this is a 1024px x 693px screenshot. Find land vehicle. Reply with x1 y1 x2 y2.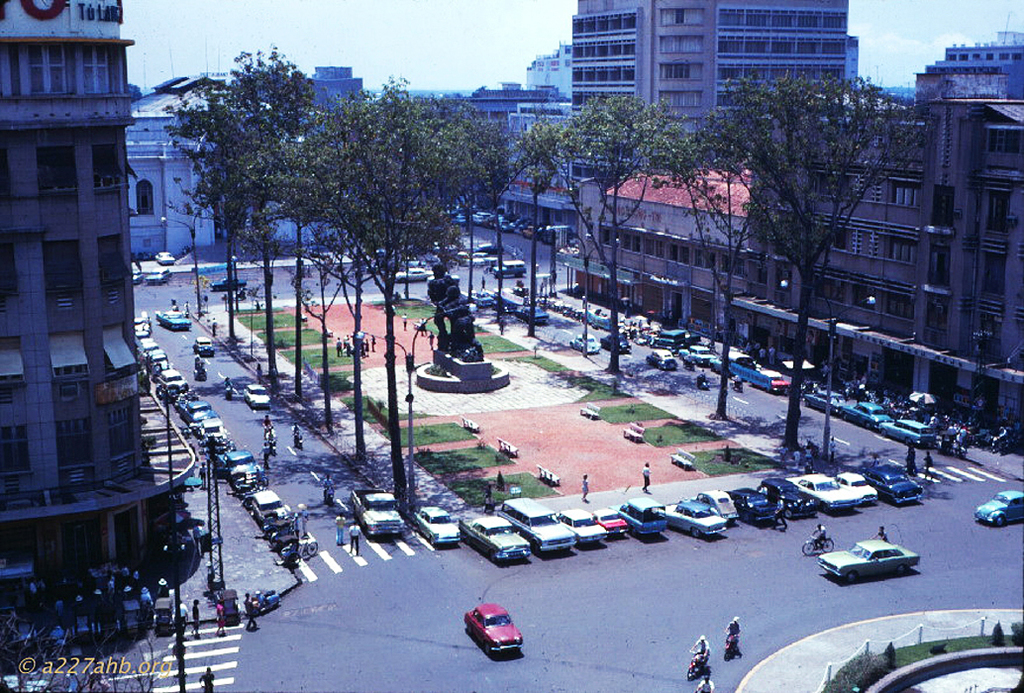
143 265 174 288.
